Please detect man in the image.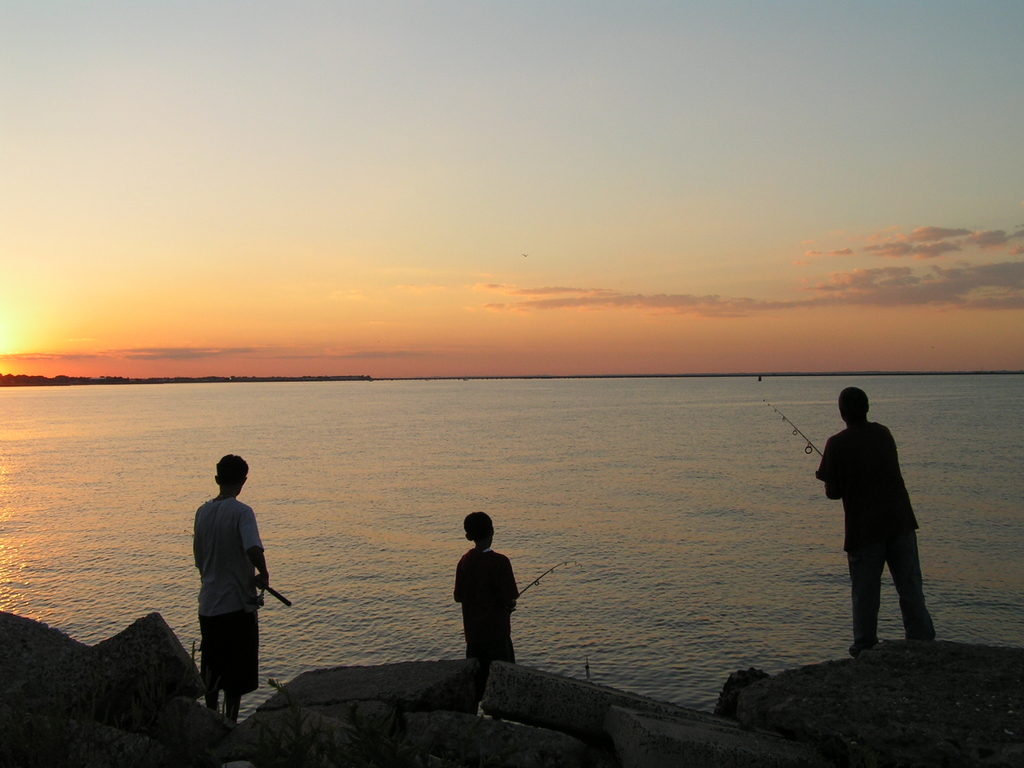
pyautogui.locateOnScreen(189, 446, 271, 725).
